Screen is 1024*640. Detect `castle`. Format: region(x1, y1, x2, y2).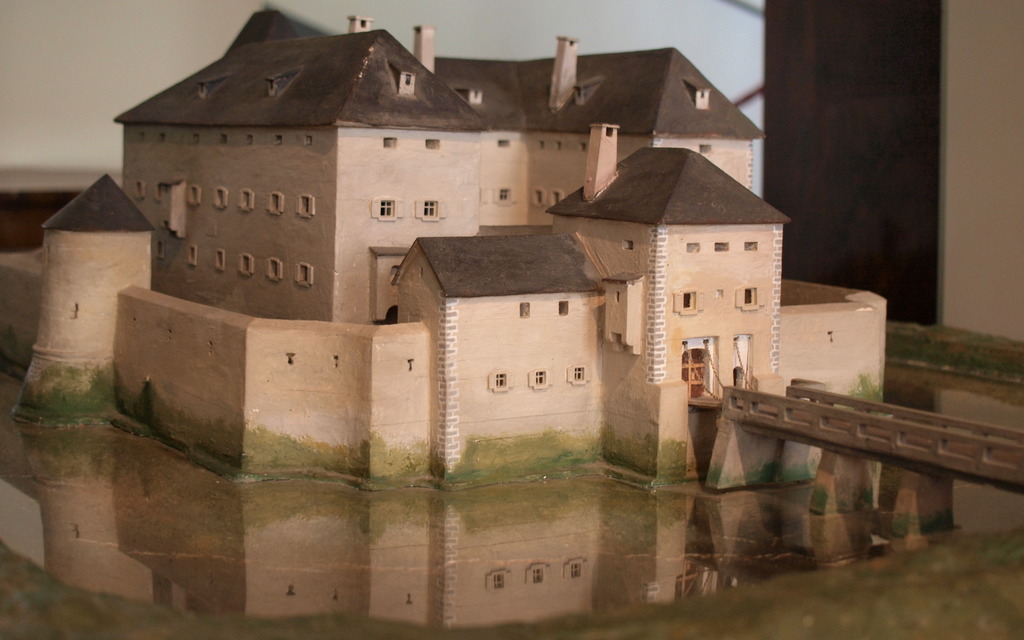
region(0, 4, 890, 495).
